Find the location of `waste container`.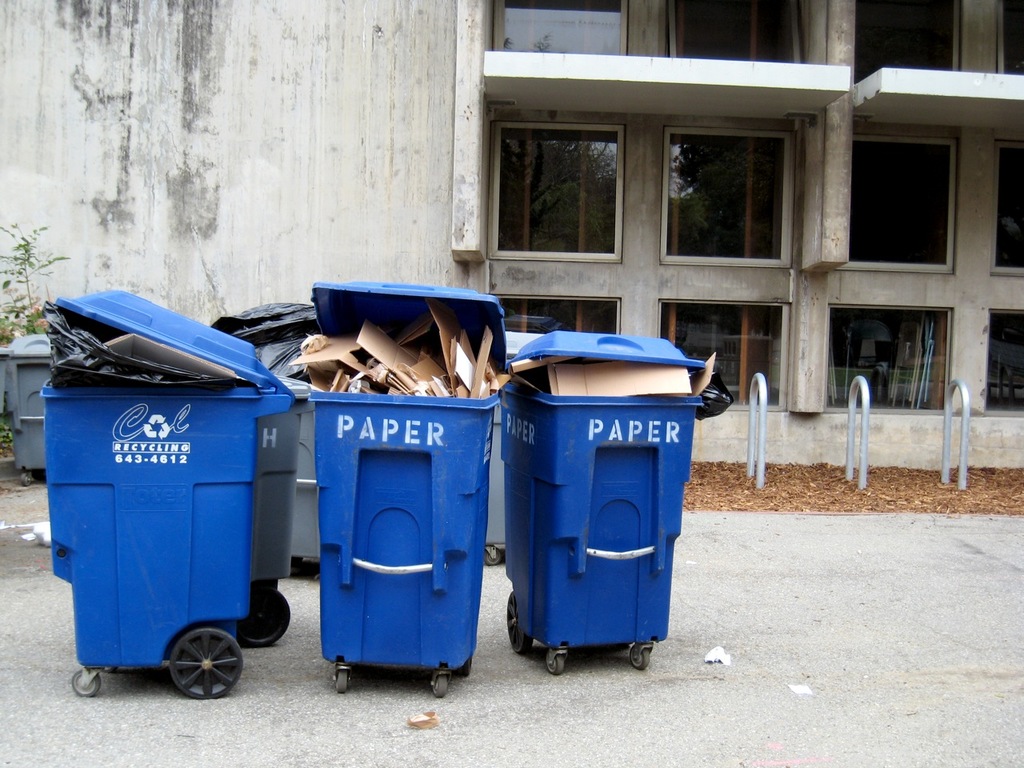
Location: box(38, 284, 310, 696).
